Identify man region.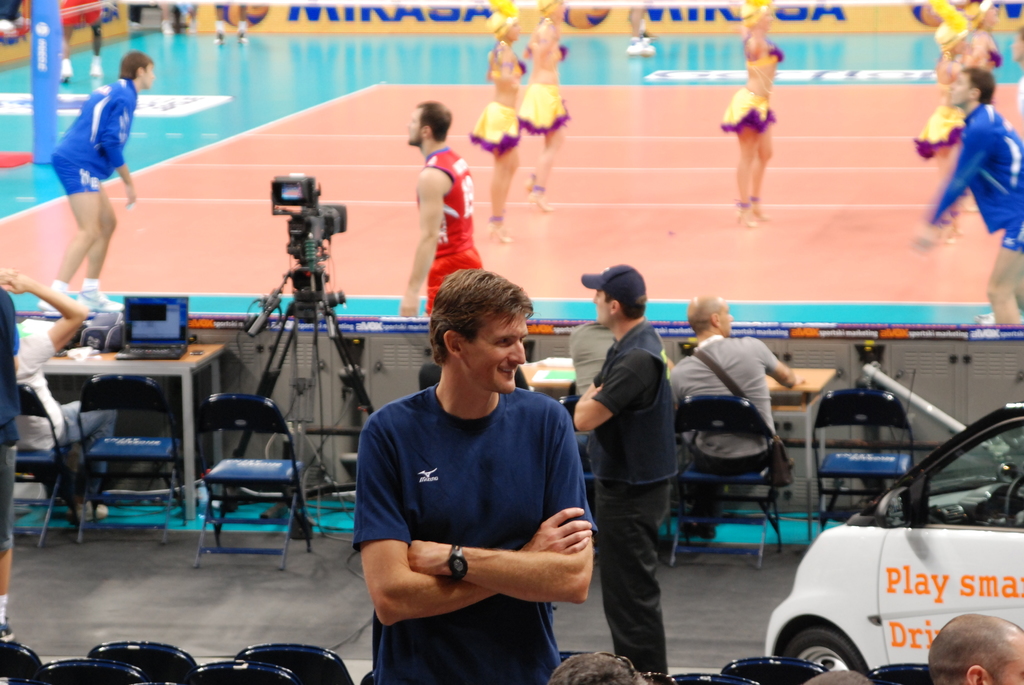
Region: {"left": 391, "top": 95, "right": 495, "bottom": 319}.
